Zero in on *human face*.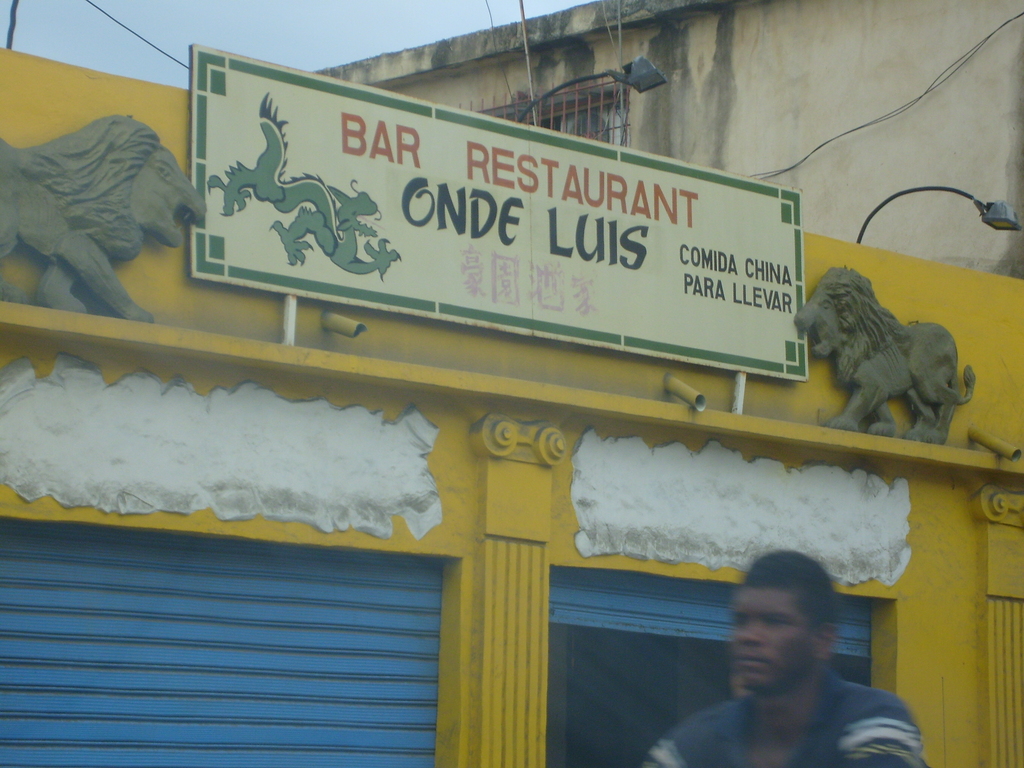
Zeroed in: 731/588/818/691.
